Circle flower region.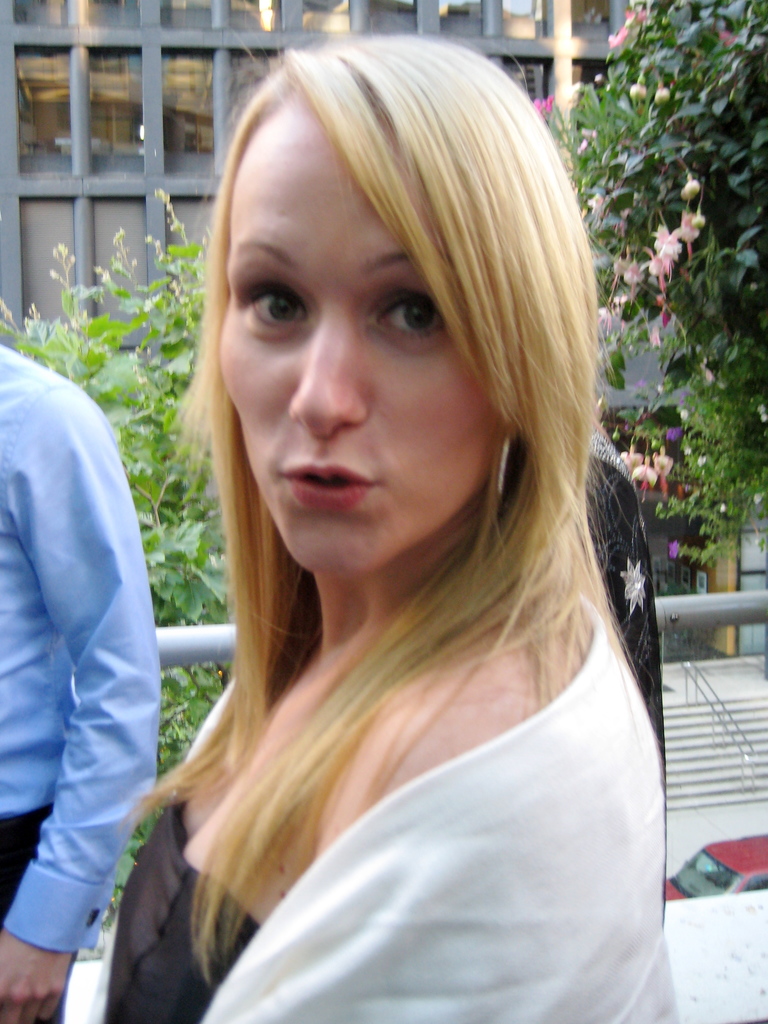
Region: detection(528, 95, 554, 116).
